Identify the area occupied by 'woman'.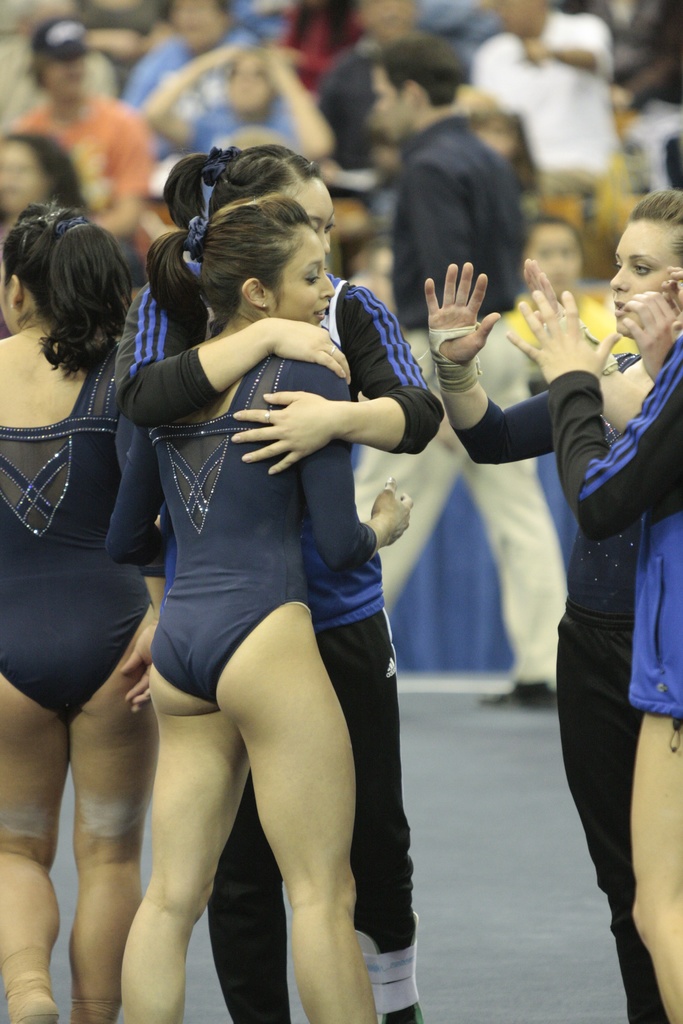
Area: region(119, 141, 443, 1023).
